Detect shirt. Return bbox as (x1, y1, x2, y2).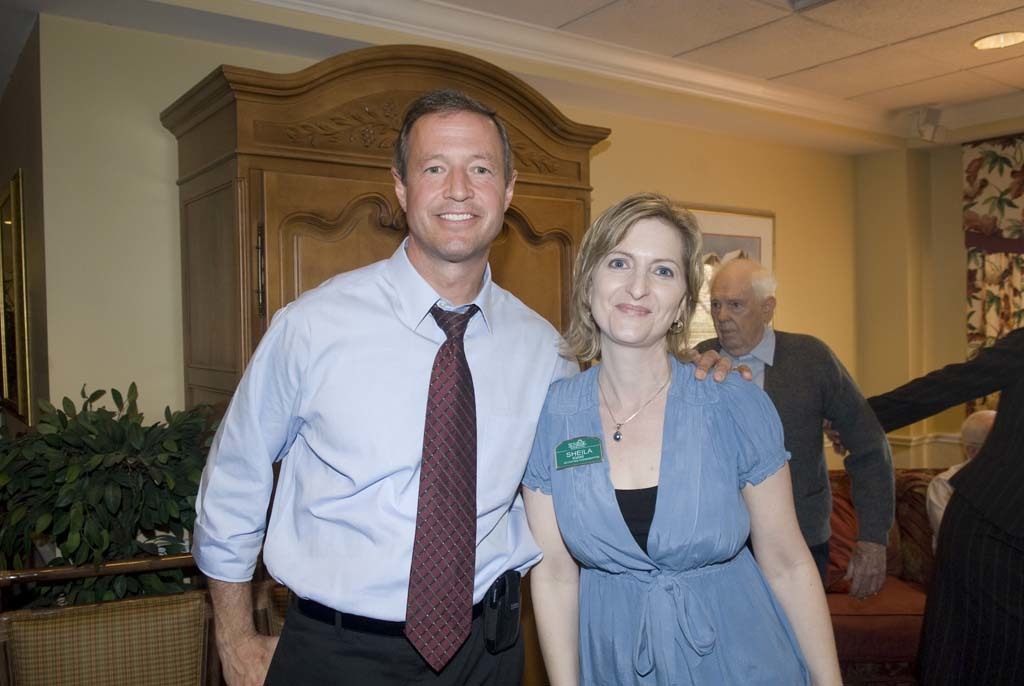
(187, 235, 581, 621).
